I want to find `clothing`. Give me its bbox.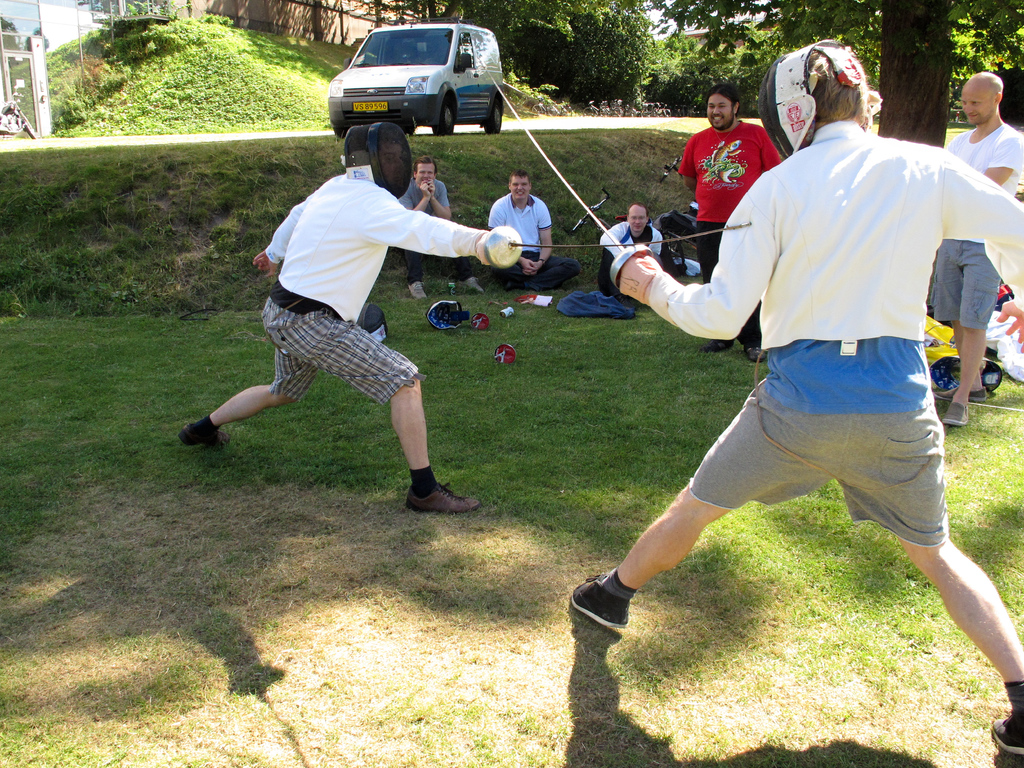
391, 171, 463, 289.
